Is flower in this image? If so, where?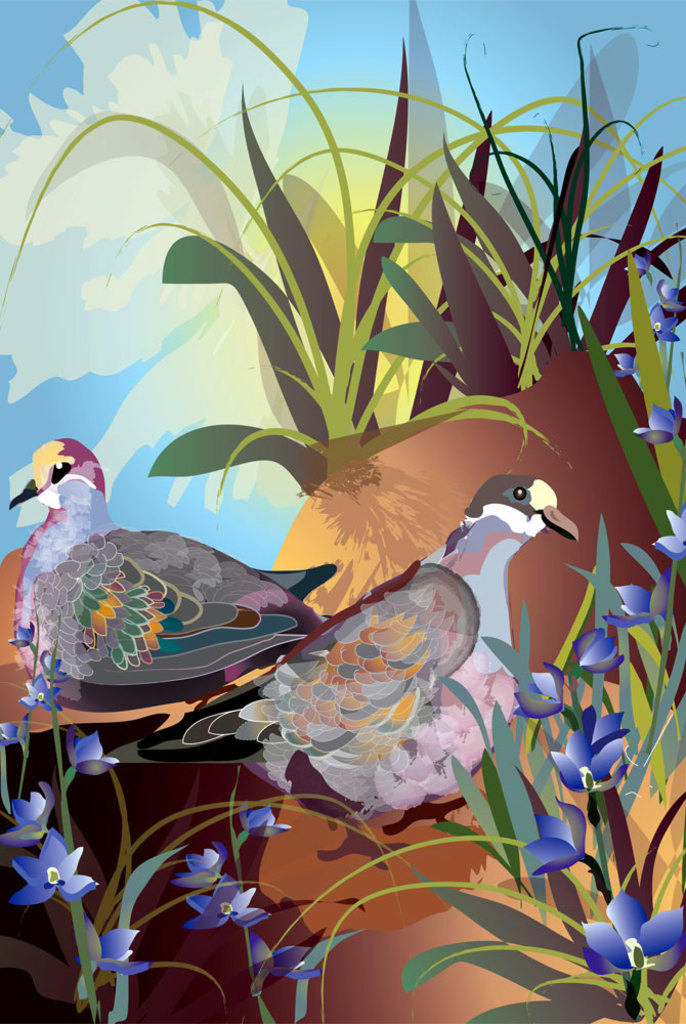
Yes, at (x1=186, y1=883, x2=262, y2=937).
